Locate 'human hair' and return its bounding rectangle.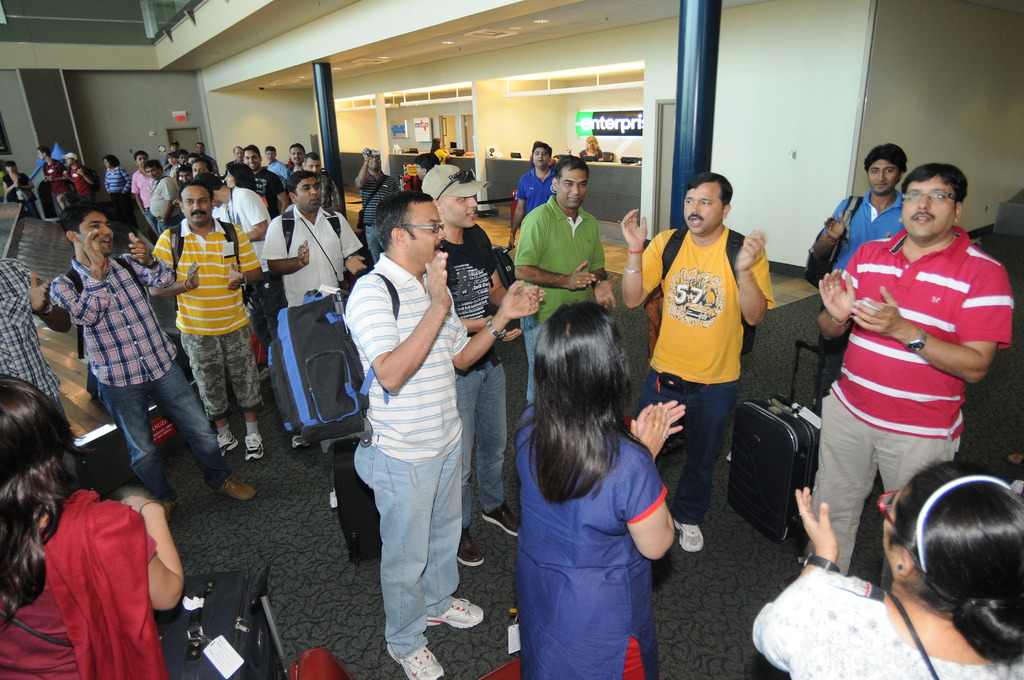
bbox=[135, 149, 148, 163].
